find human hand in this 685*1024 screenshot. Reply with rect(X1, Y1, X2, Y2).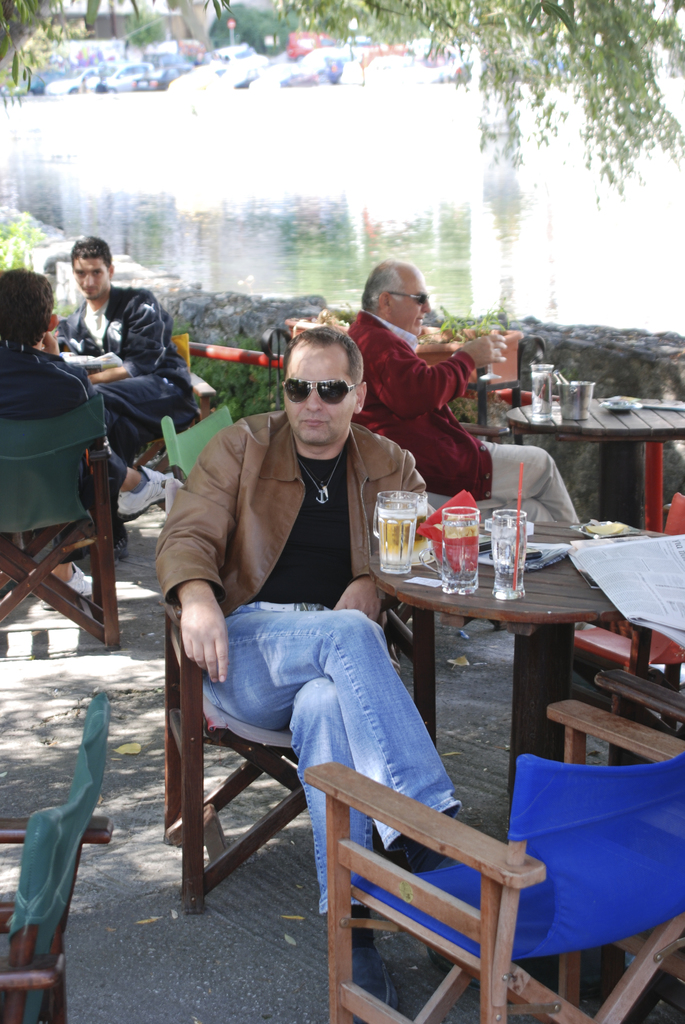
rect(173, 575, 228, 689).
